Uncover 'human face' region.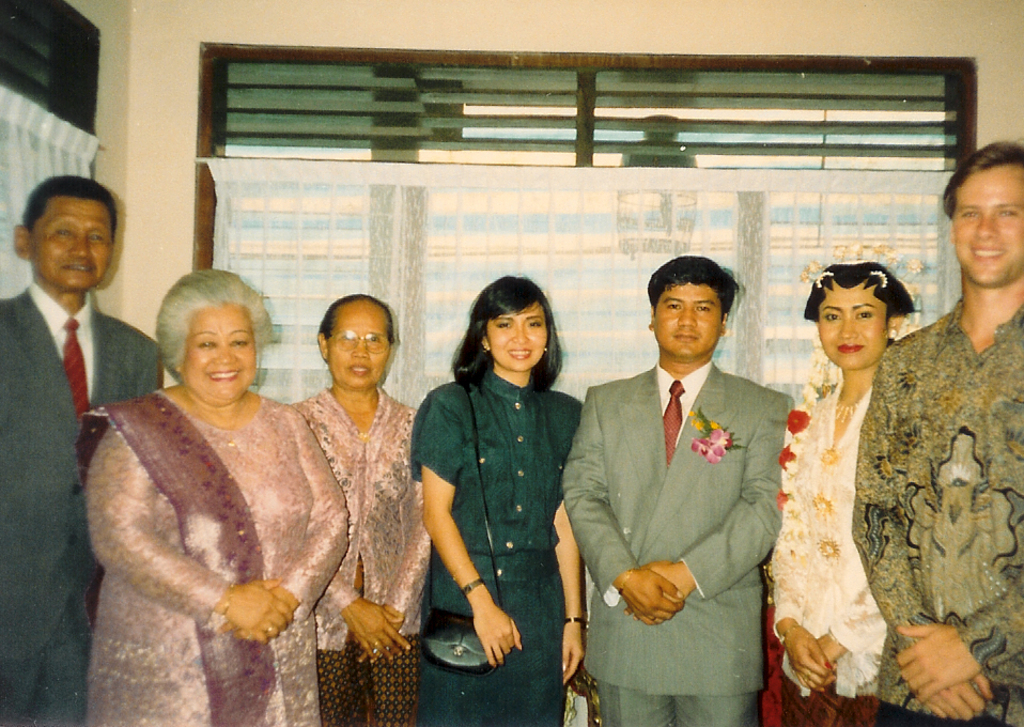
Uncovered: (x1=28, y1=198, x2=112, y2=287).
